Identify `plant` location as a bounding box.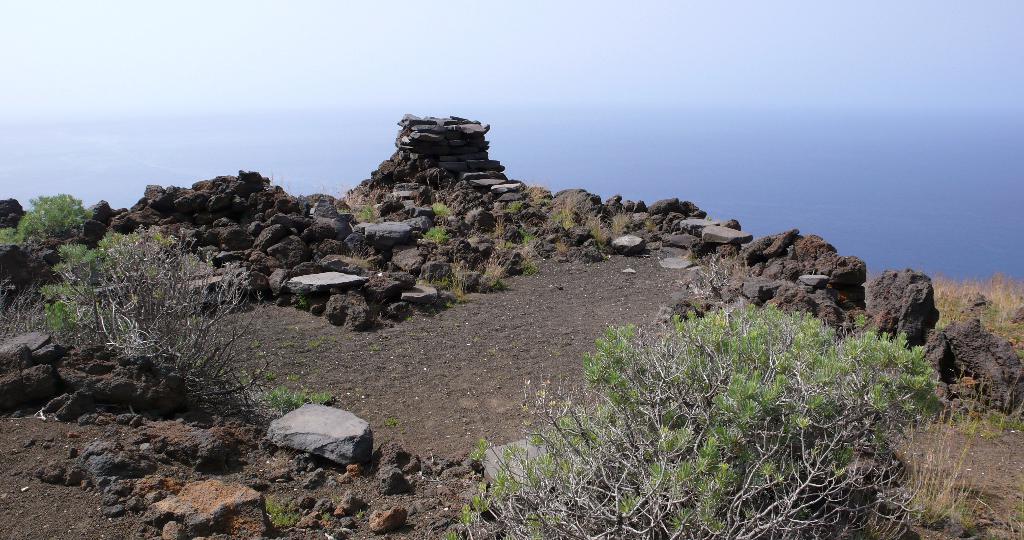
446:309:948:539.
